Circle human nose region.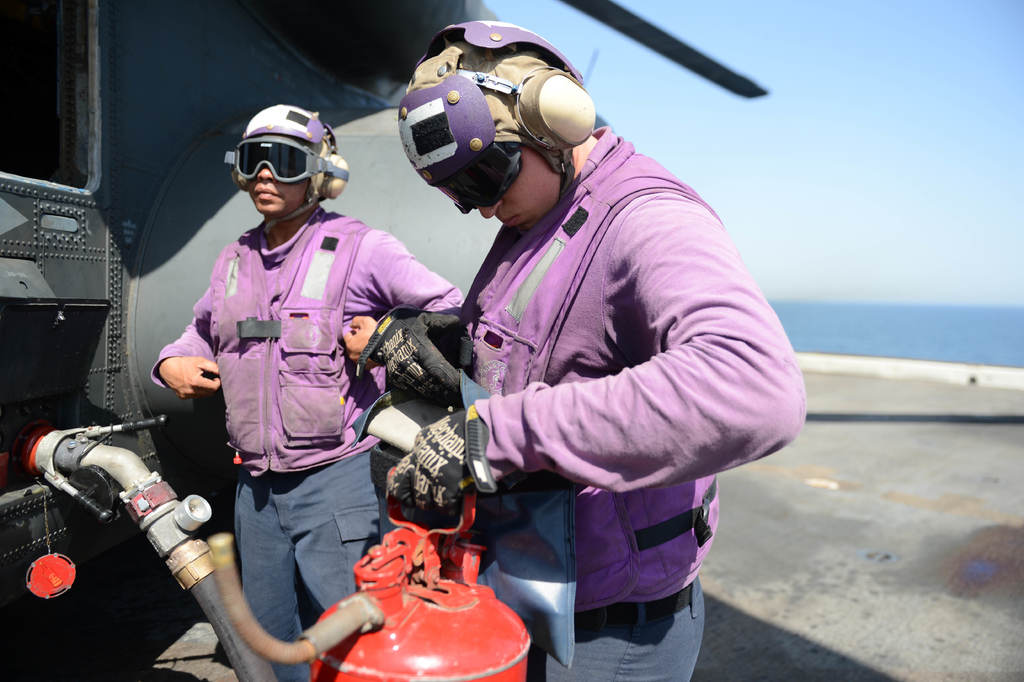
Region: [left=255, top=167, right=280, bottom=182].
